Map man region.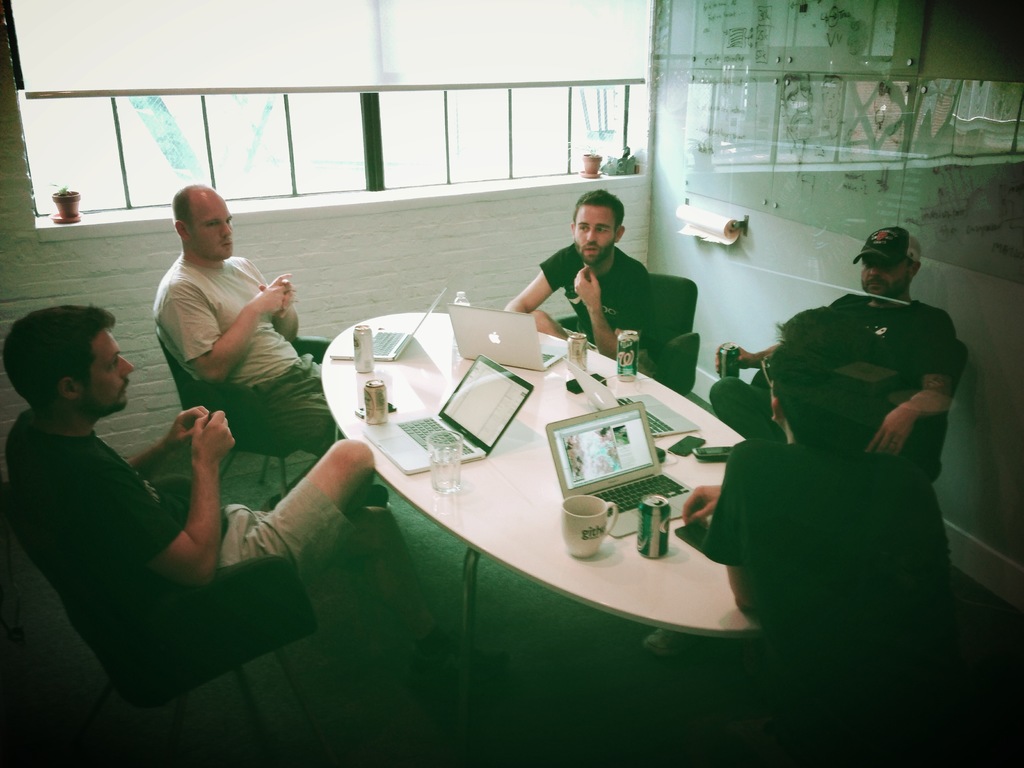
Mapped to x1=673 y1=311 x2=947 y2=637.
